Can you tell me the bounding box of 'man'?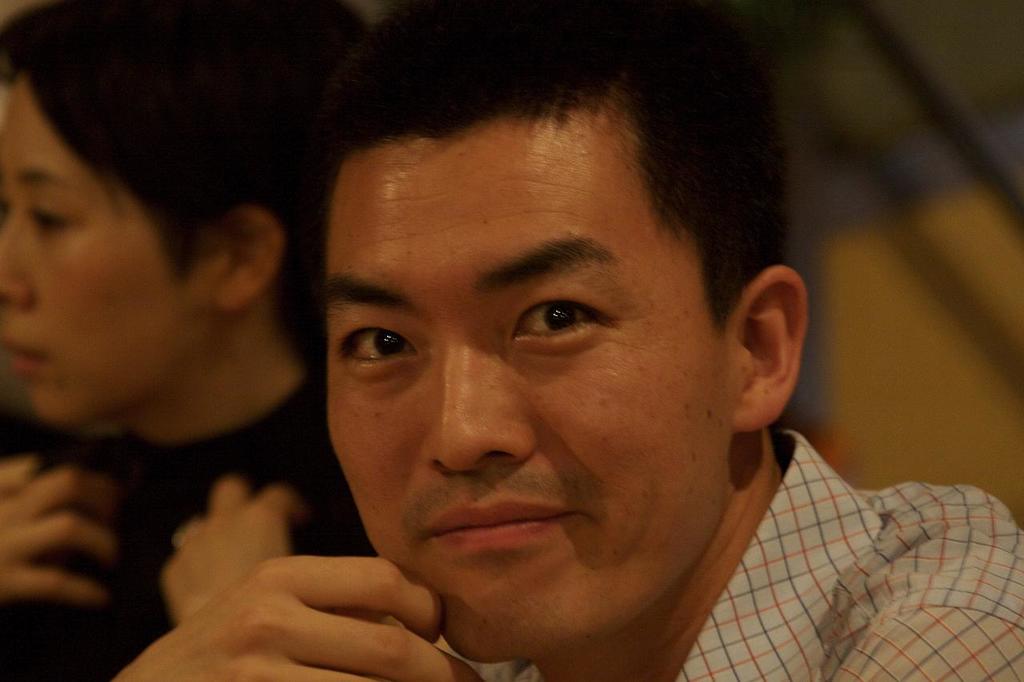
109, 0, 1023, 681.
